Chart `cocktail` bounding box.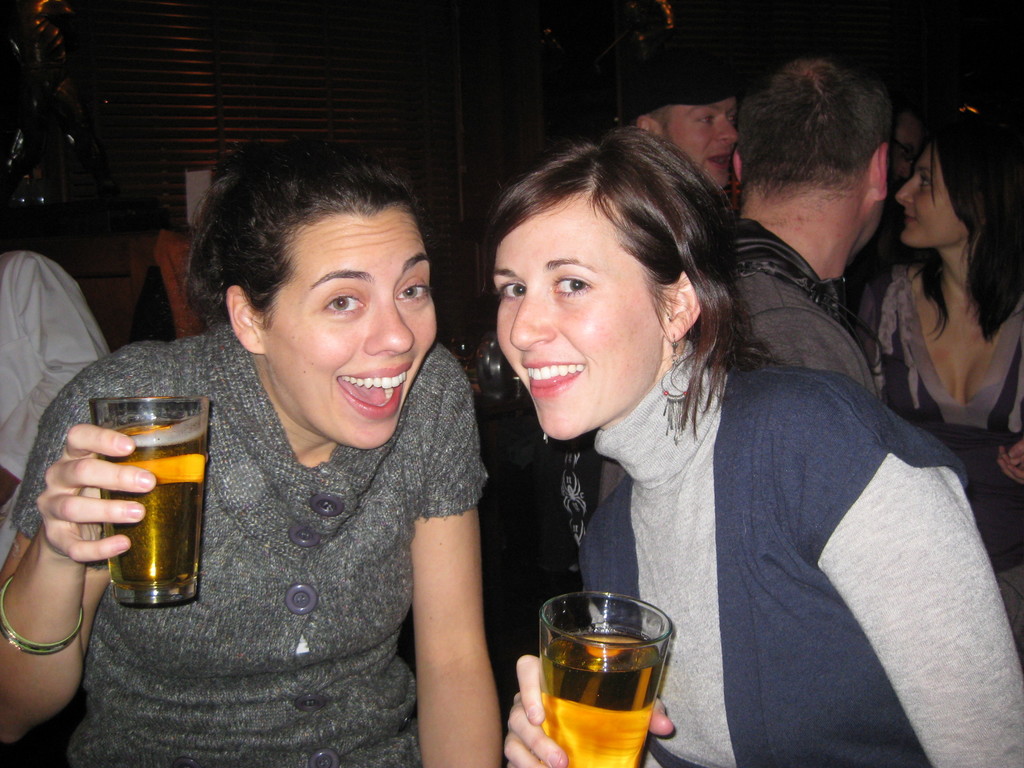
Charted: [104, 417, 202, 598].
